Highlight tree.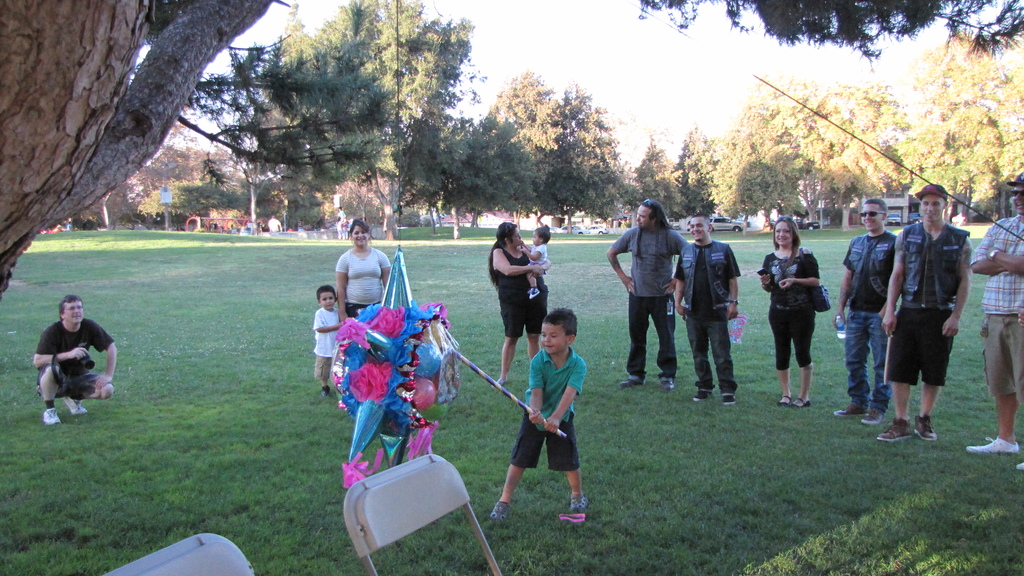
Highlighted region: select_region(721, 79, 795, 236).
